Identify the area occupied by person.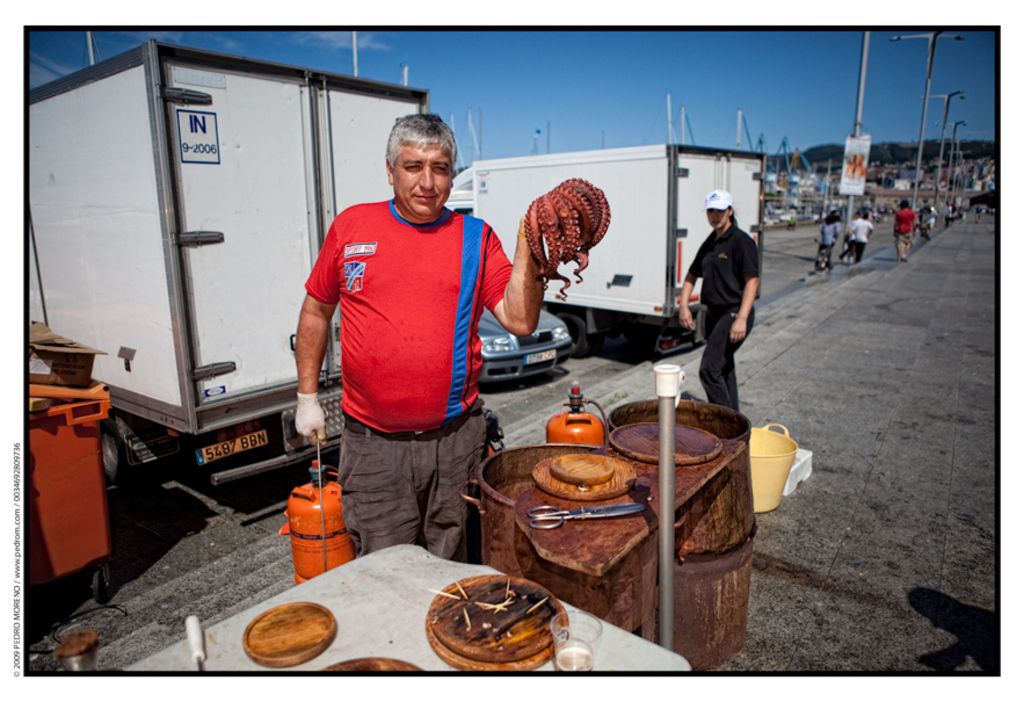
Area: x1=820, y1=215, x2=840, y2=262.
